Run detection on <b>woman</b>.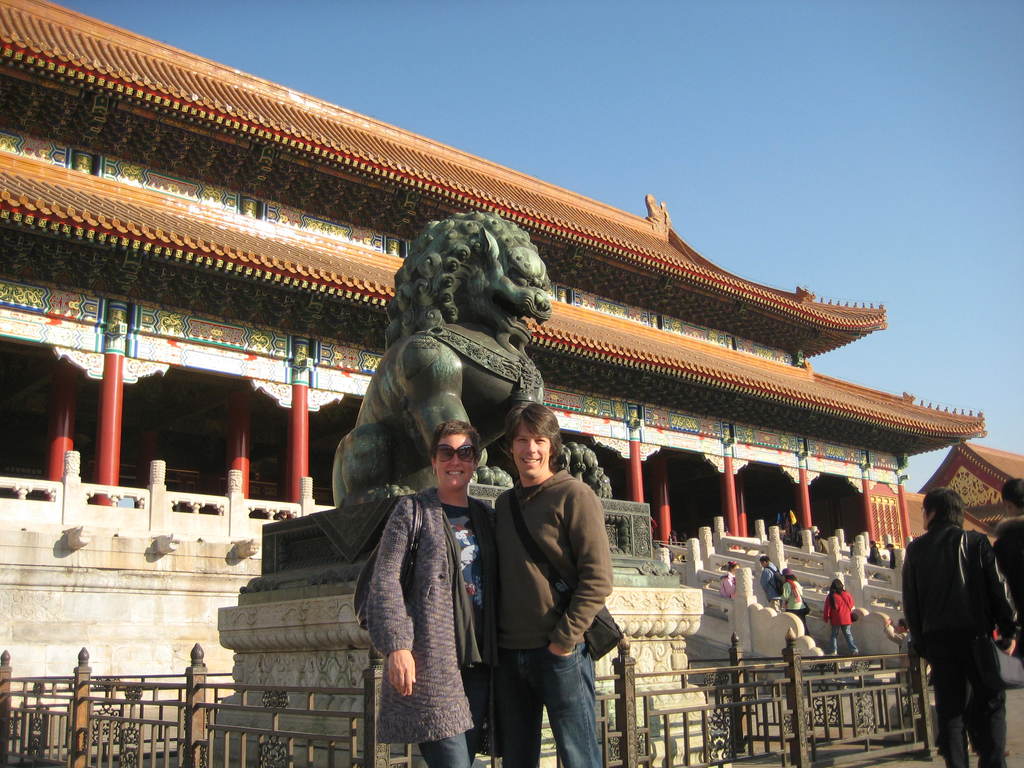
Result: (left=783, top=569, right=810, bottom=631).
